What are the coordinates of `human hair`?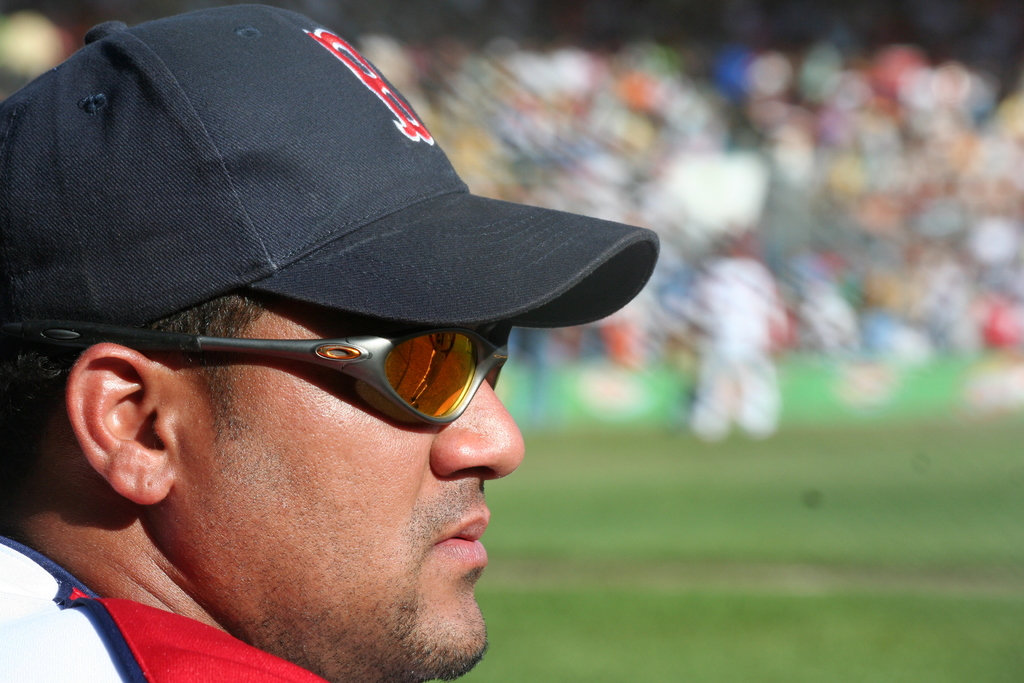
{"left": 2, "top": 290, "right": 269, "bottom": 434}.
